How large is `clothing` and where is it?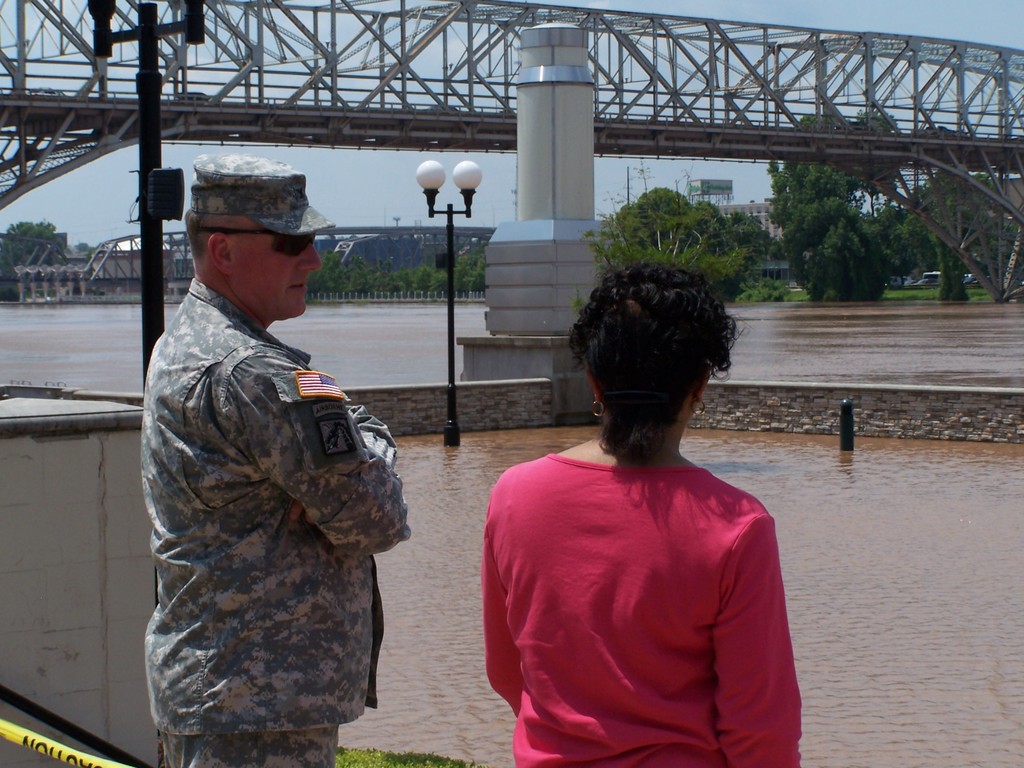
Bounding box: [145,278,413,767].
